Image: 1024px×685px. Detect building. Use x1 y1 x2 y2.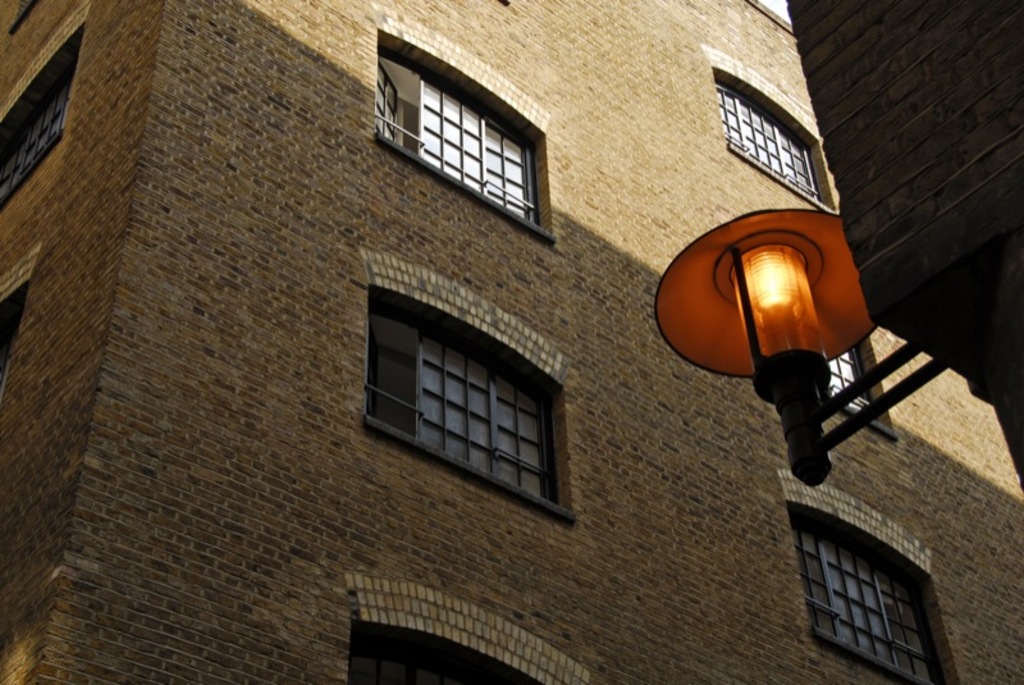
0 0 1023 684.
